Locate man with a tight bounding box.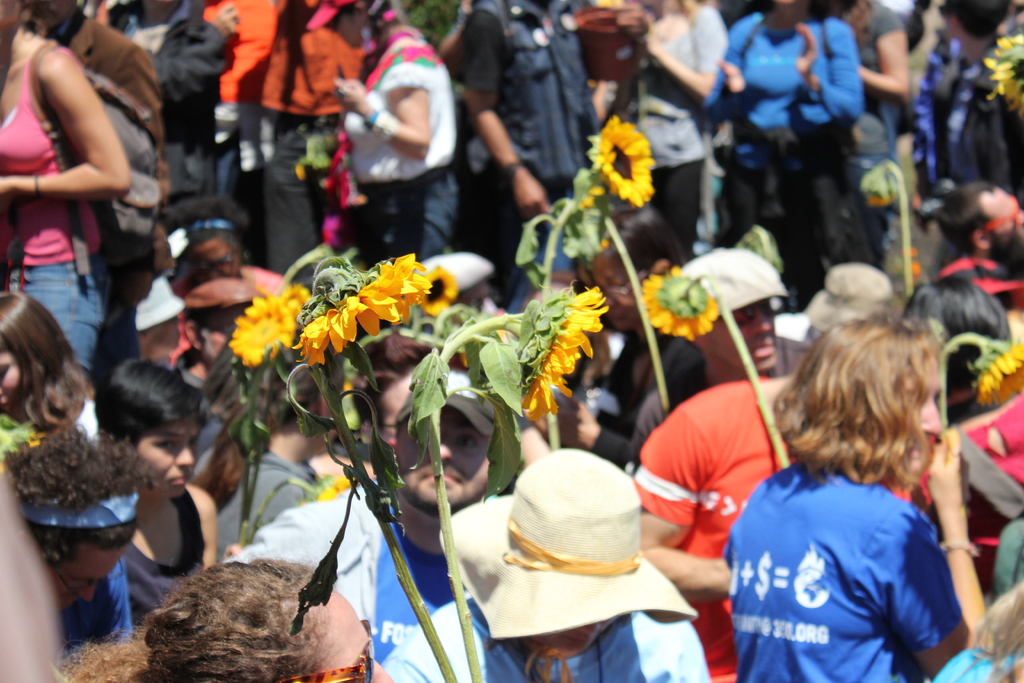
[x1=231, y1=410, x2=491, y2=661].
